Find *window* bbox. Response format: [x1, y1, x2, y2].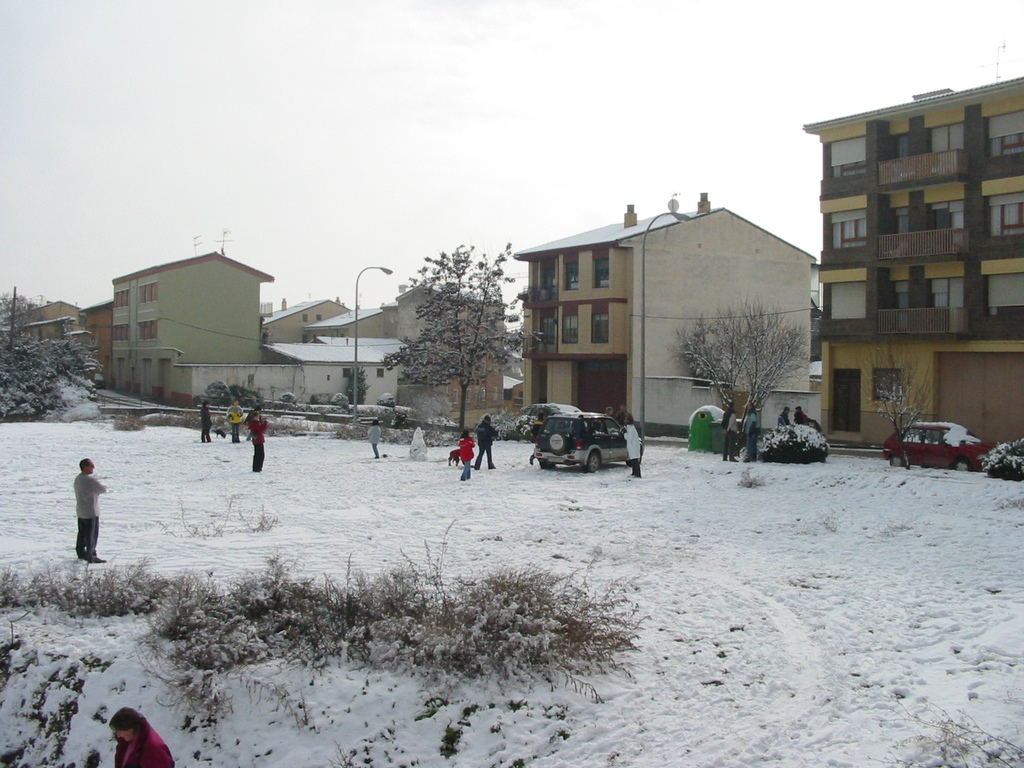
[141, 283, 158, 301].
